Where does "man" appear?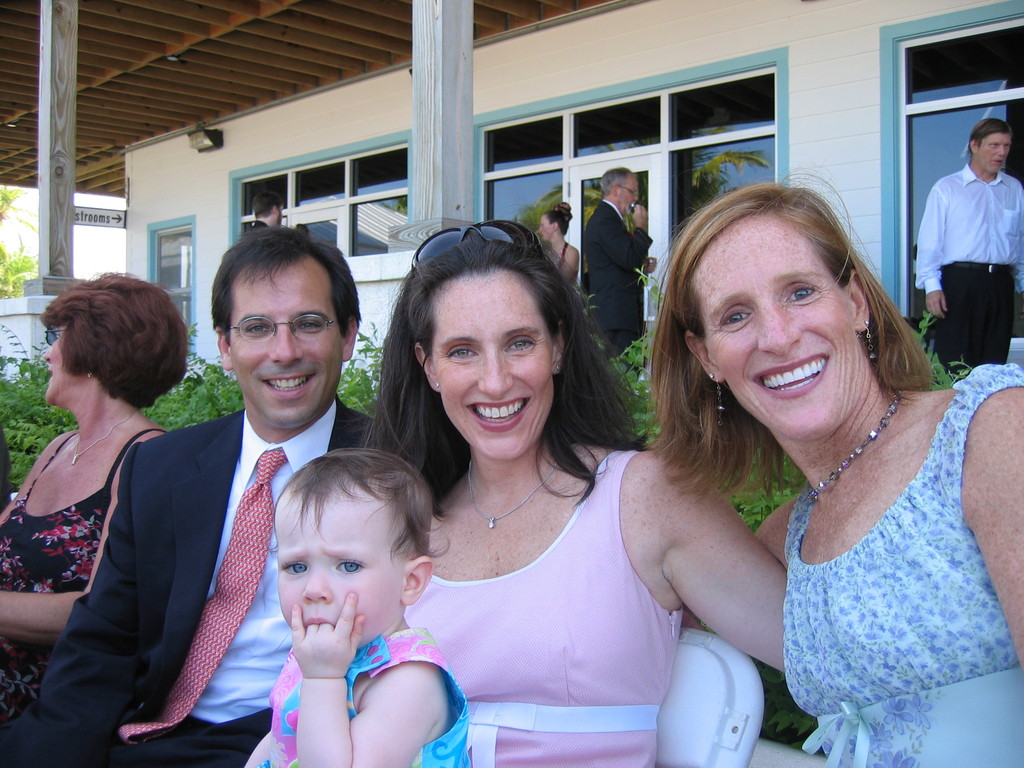
Appears at {"x1": 235, "y1": 188, "x2": 290, "y2": 234}.
